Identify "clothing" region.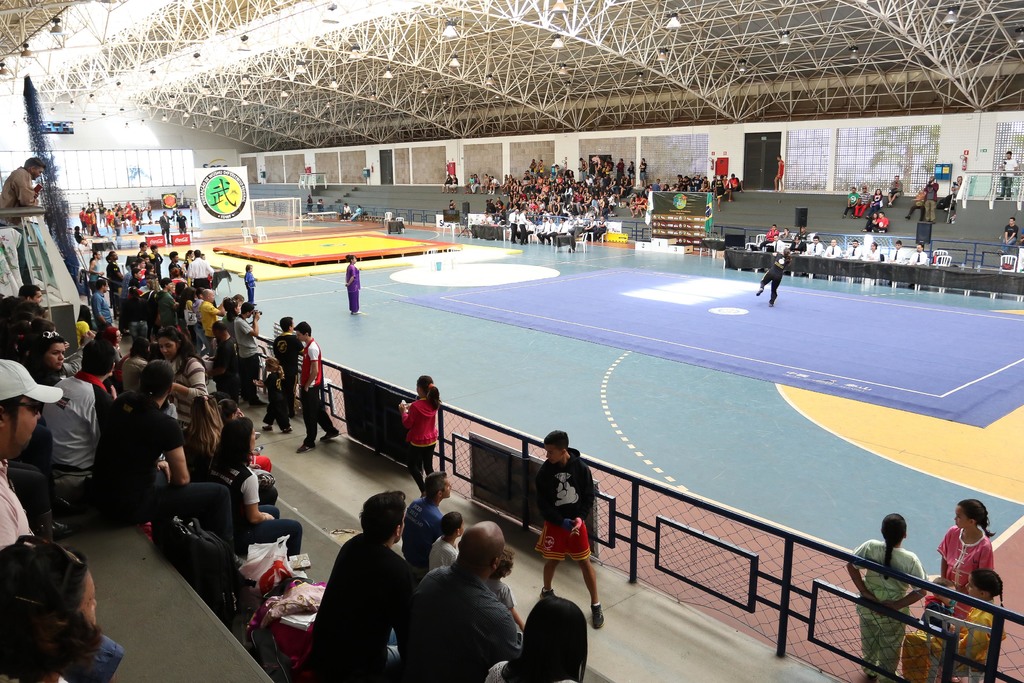
Region: bbox=[199, 457, 307, 555].
